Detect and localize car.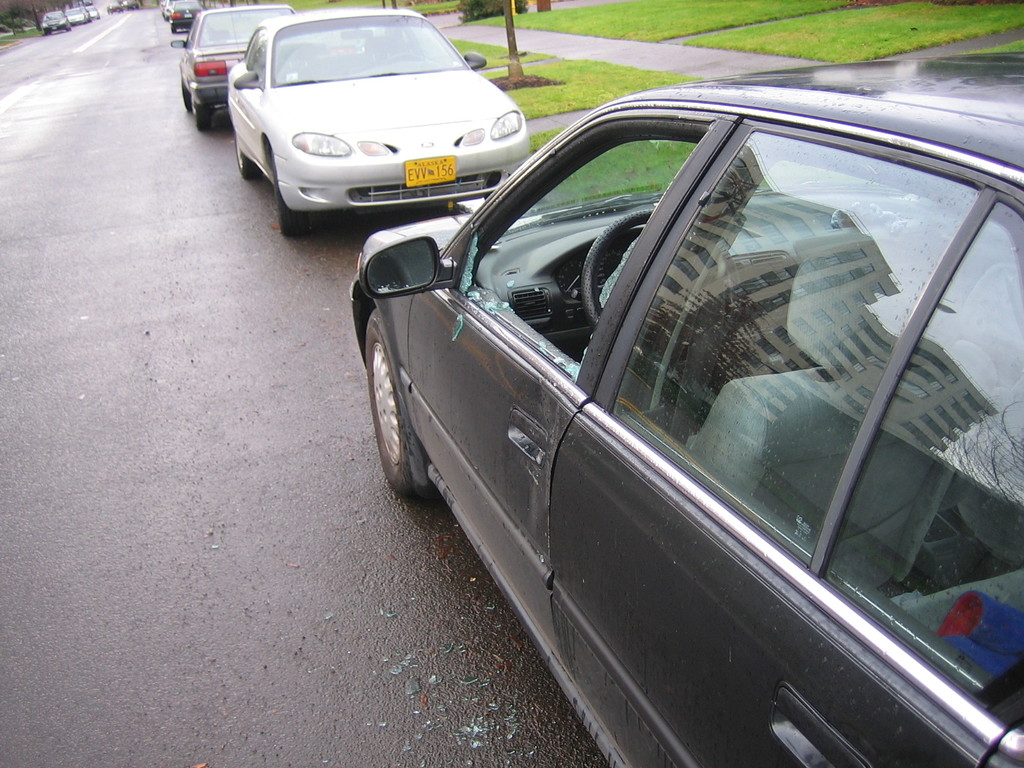
Localized at bbox=(170, 3, 301, 129).
